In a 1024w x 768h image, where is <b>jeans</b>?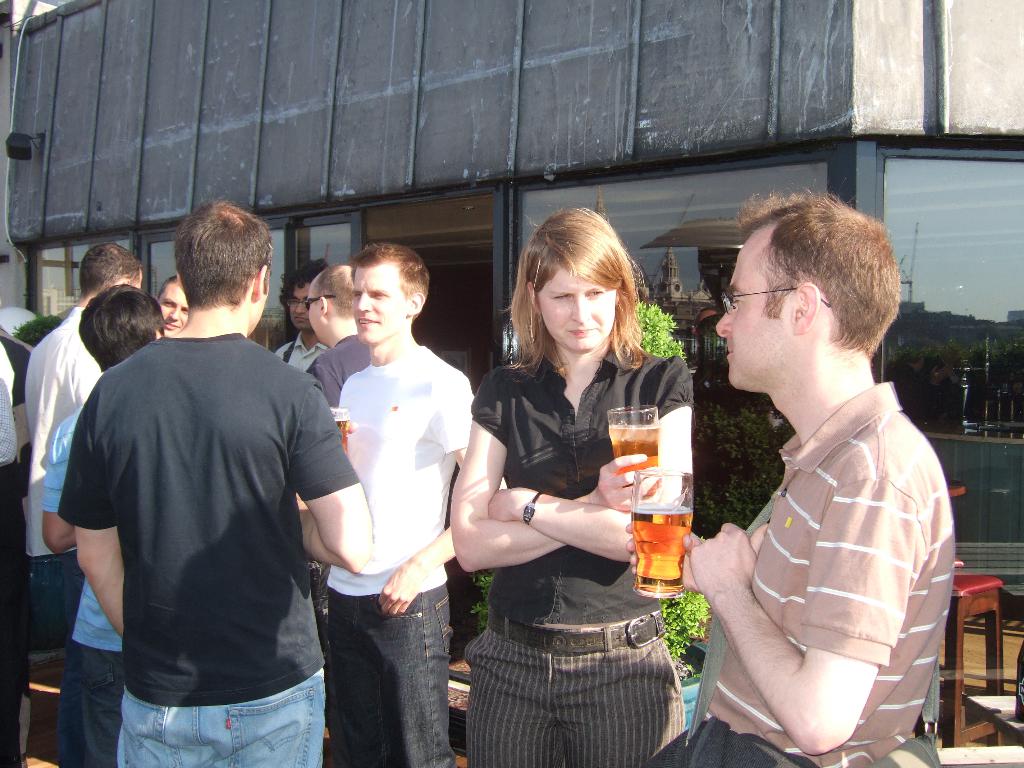
(71, 646, 127, 767).
